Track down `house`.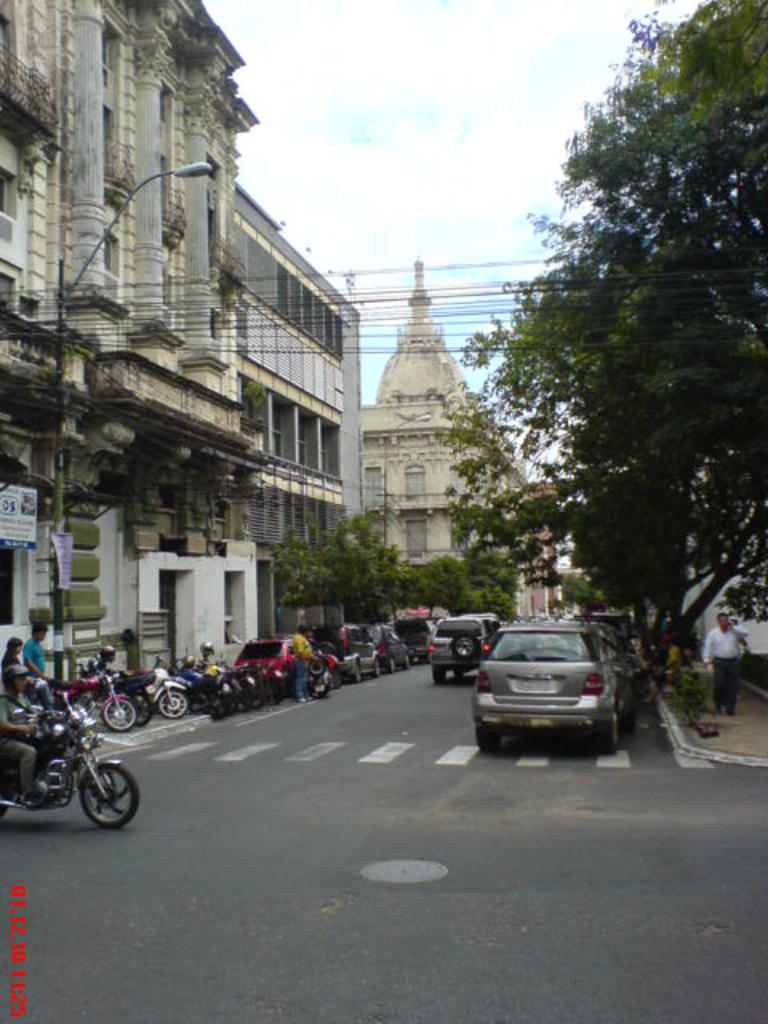
Tracked to <box>0,0,376,728</box>.
